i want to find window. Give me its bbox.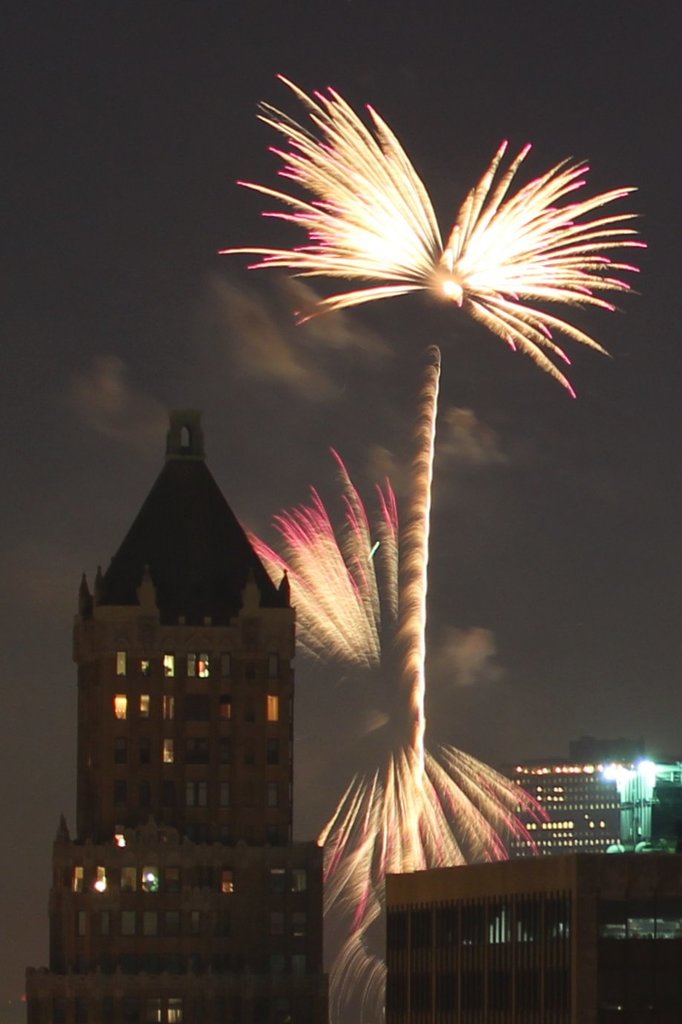
bbox=(290, 957, 304, 974).
